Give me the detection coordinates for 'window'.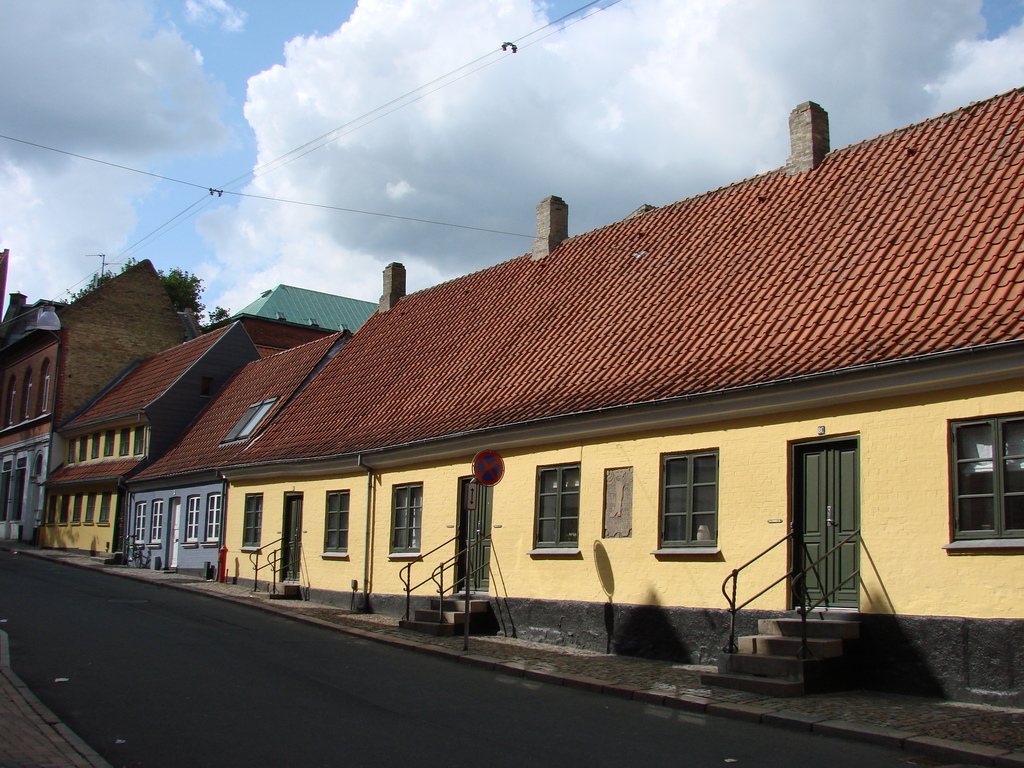
crop(136, 425, 146, 454).
